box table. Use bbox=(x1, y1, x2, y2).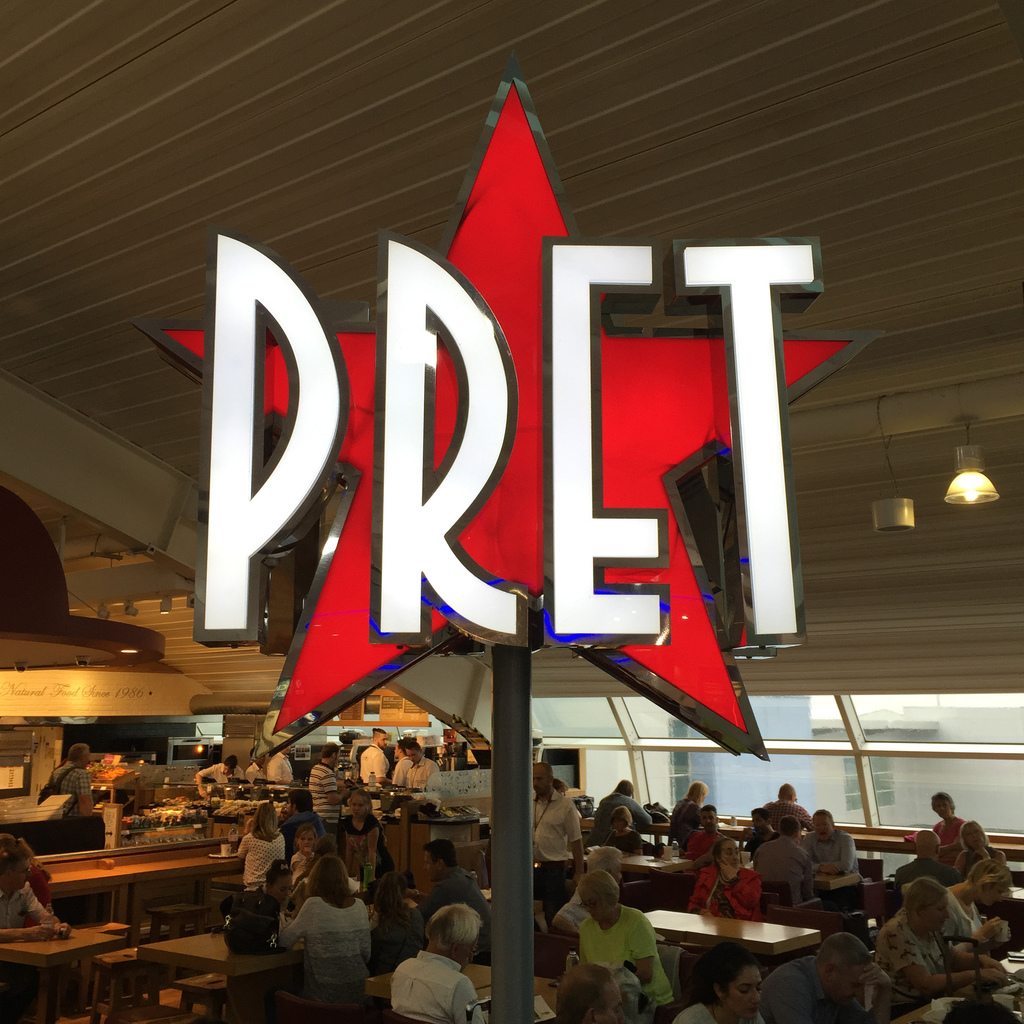
bbox=(640, 906, 820, 967).
